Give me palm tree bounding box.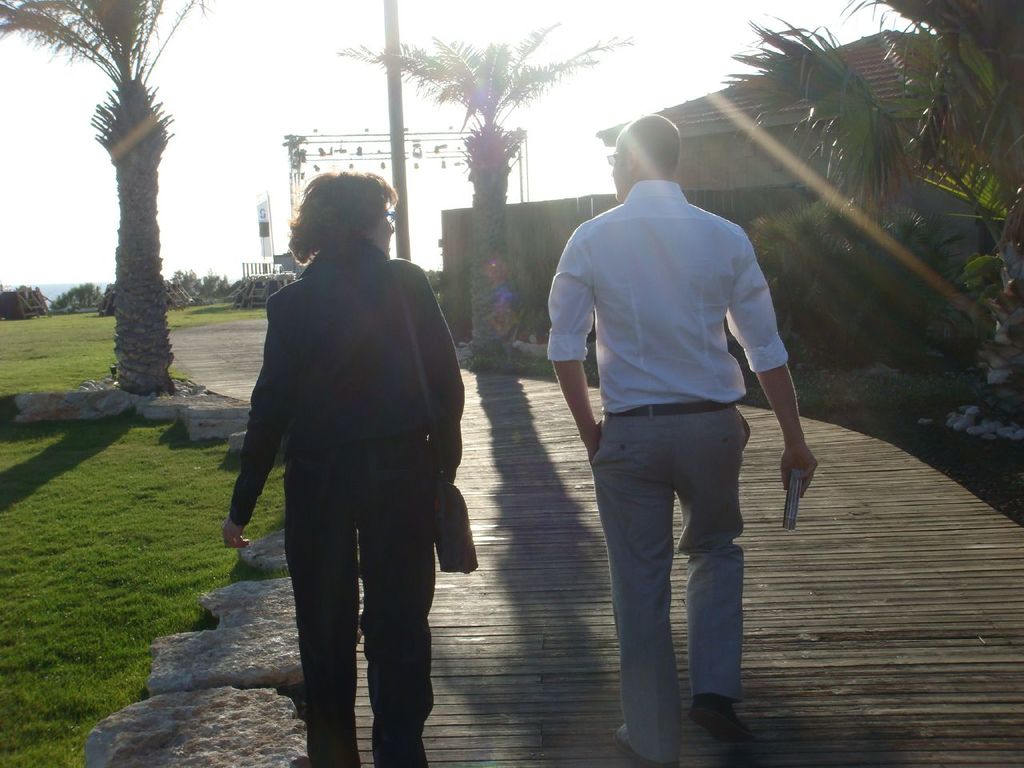
[0,0,183,422].
